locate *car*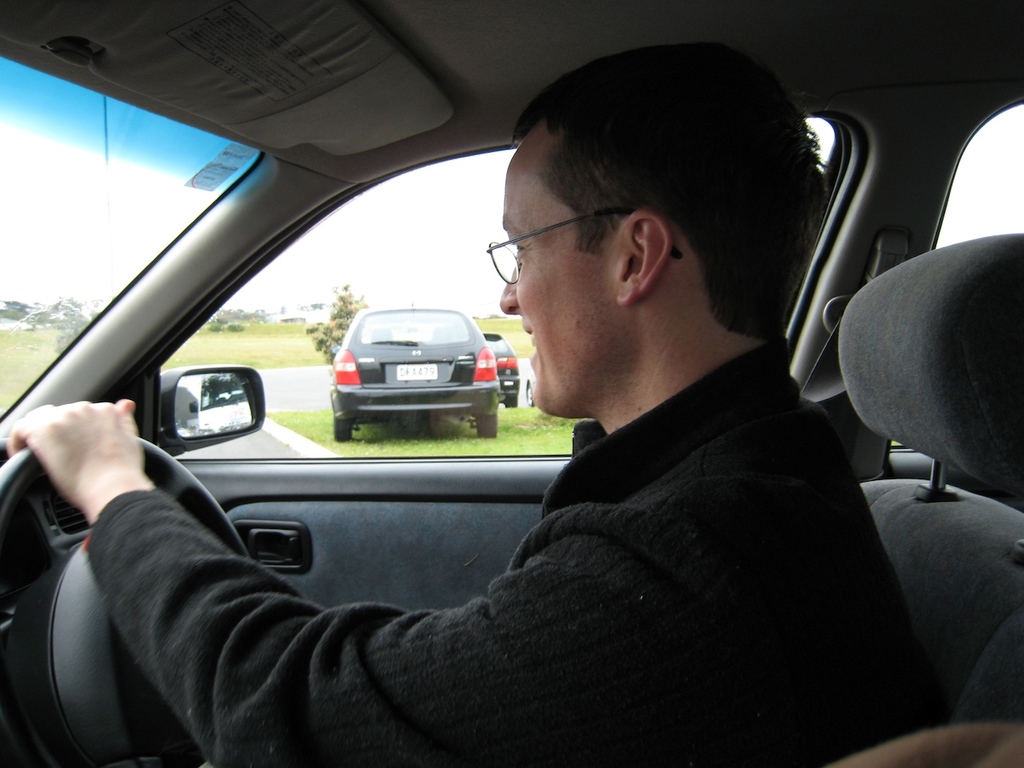
bbox(482, 333, 520, 408)
